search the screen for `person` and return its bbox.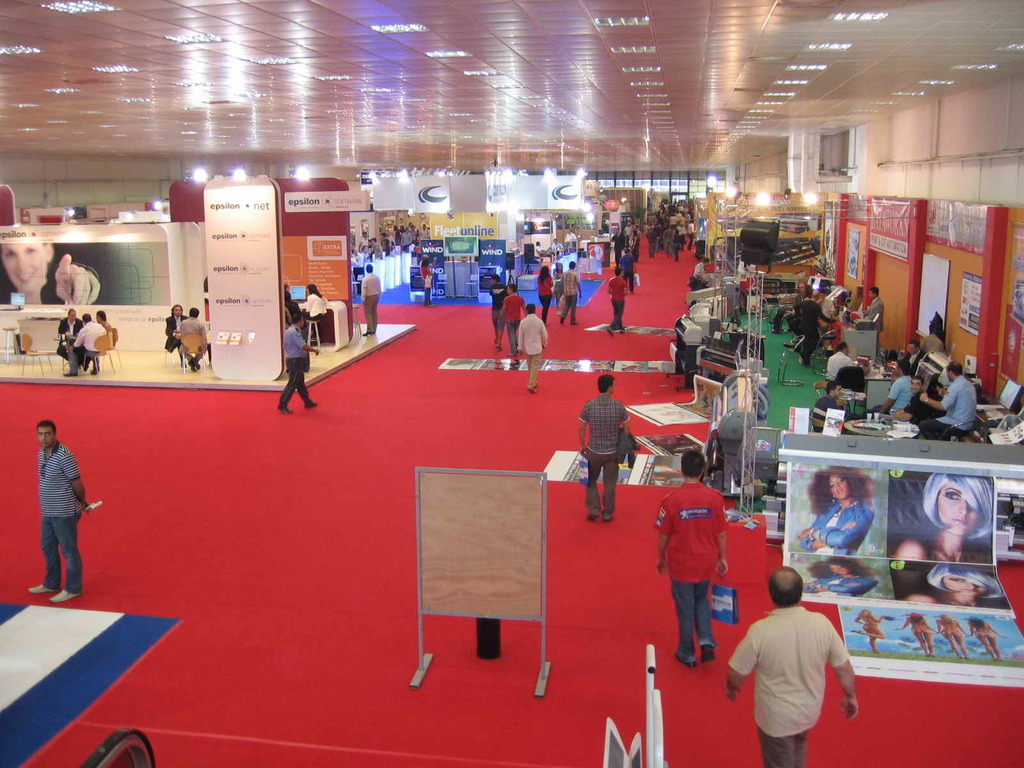
Found: 420:257:435:302.
